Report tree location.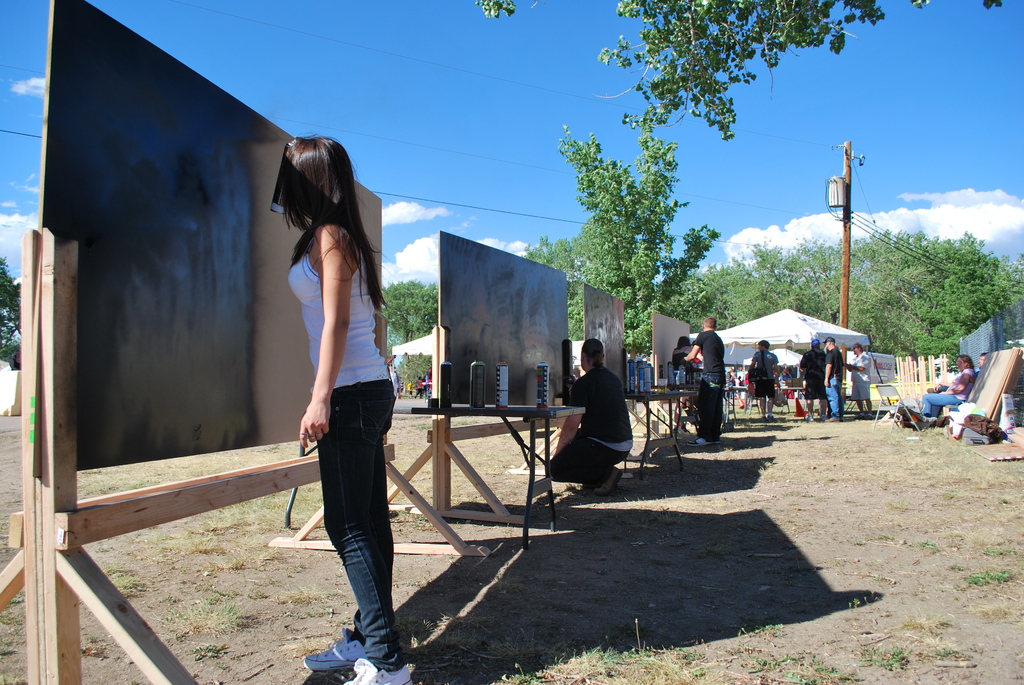
Report: x1=0, y1=251, x2=30, y2=358.
